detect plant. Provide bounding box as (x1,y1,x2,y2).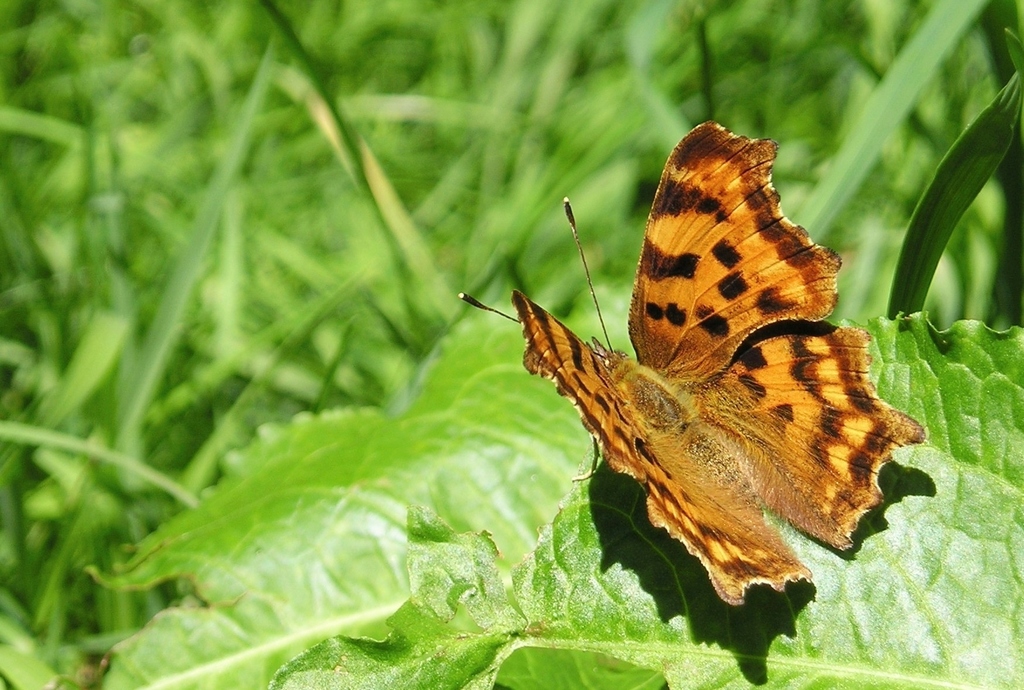
(0,0,1023,689).
